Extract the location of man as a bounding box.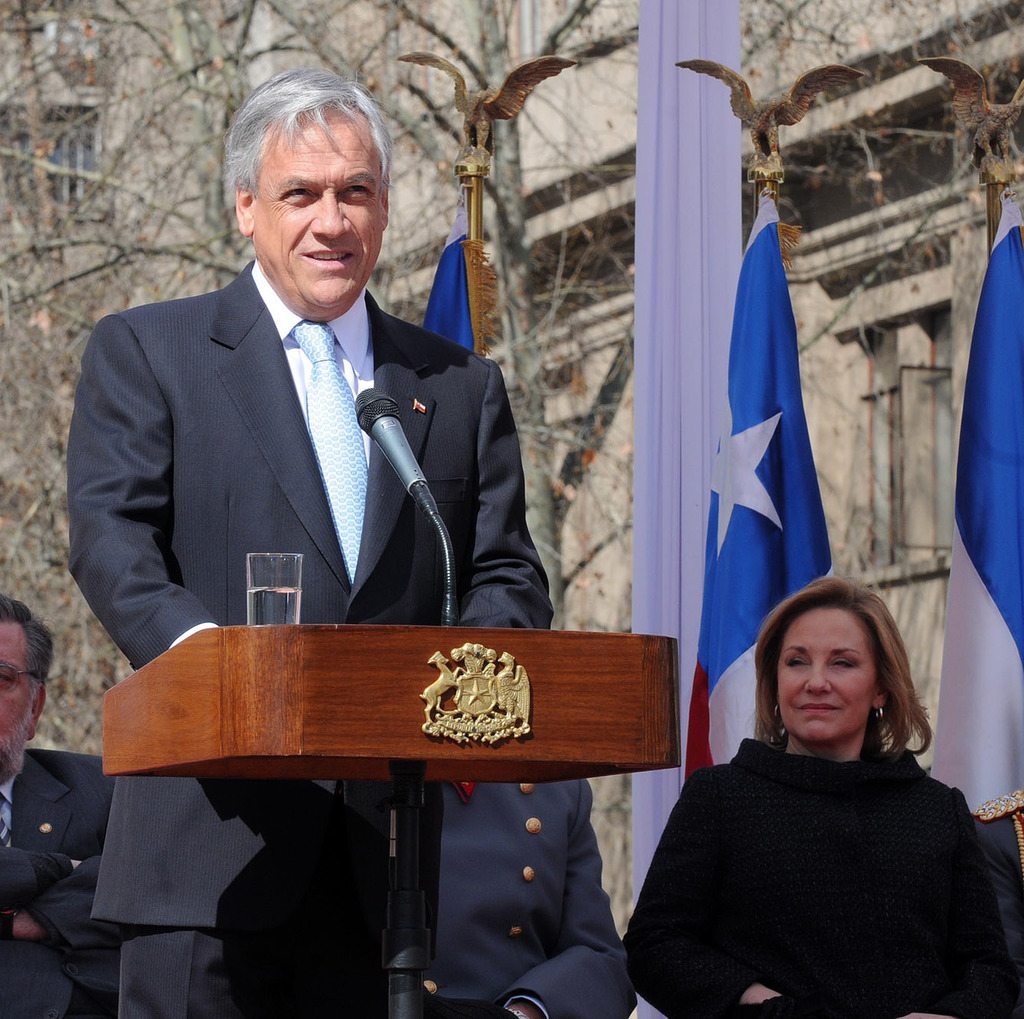
BBox(90, 99, 588, 862).
